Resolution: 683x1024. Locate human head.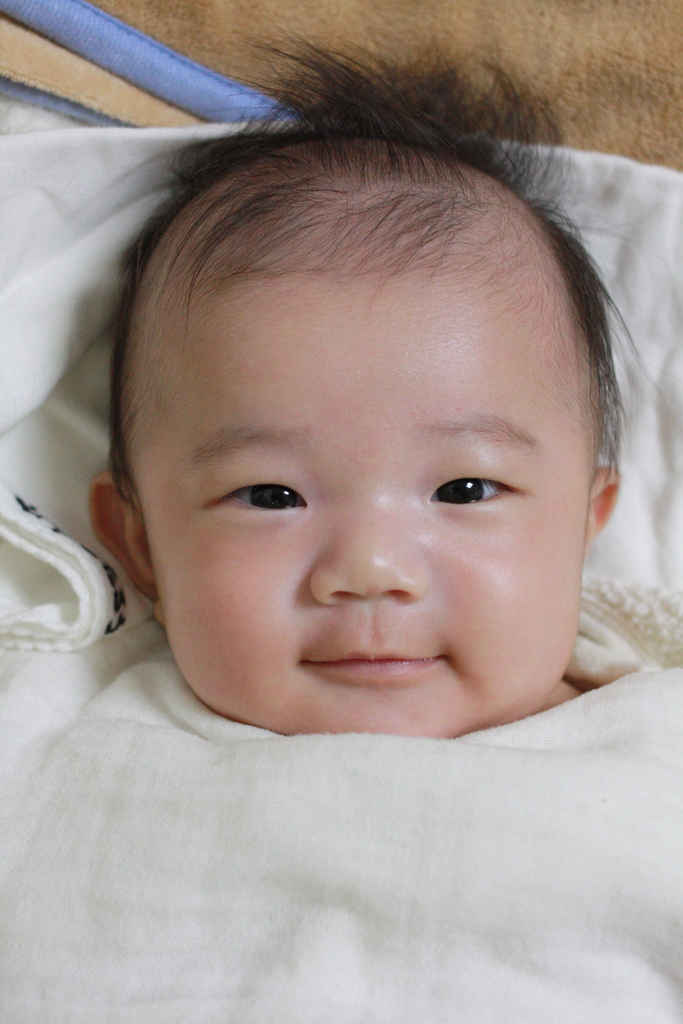
Rect(68, 46, 604, 740).
